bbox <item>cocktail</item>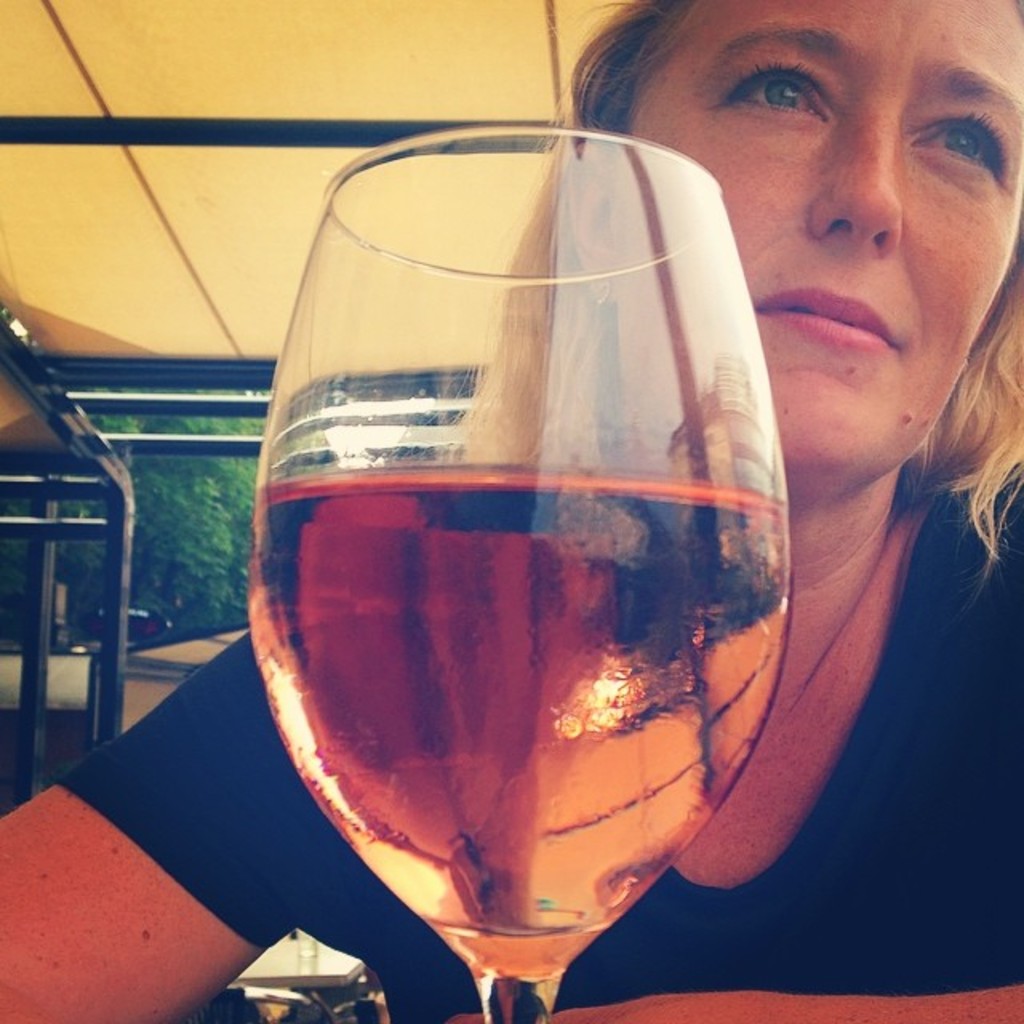
rect(254, 122, 781, 1022)
